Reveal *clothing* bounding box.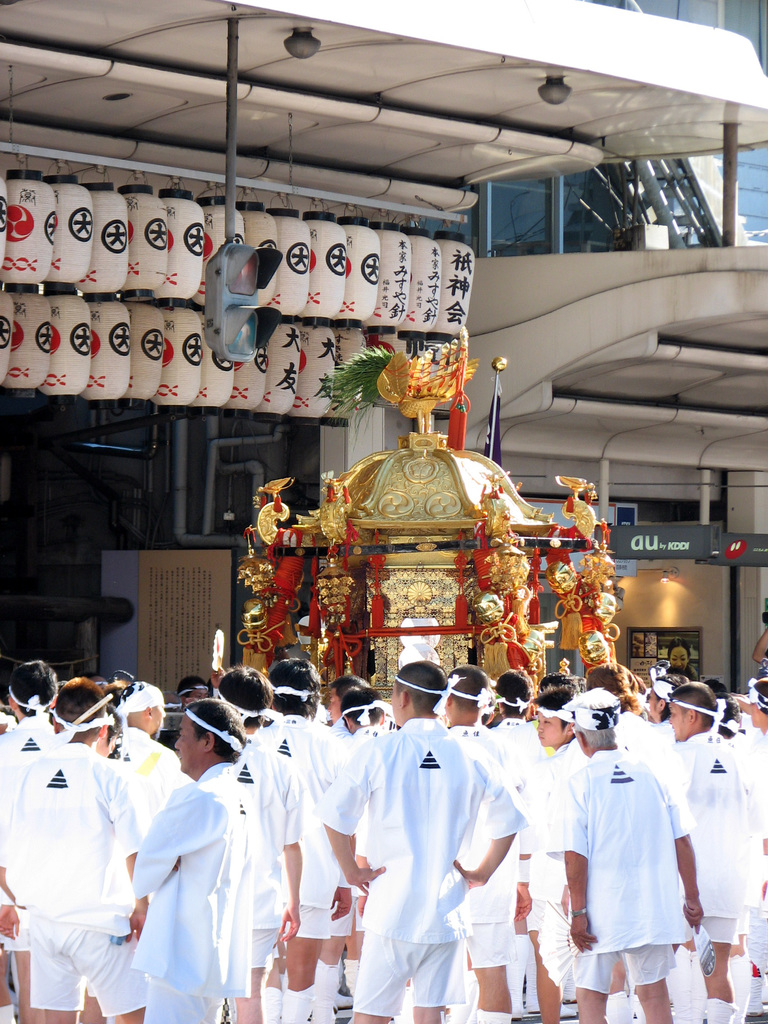
Revealed: BBox(0, 739, 155, 1012).
